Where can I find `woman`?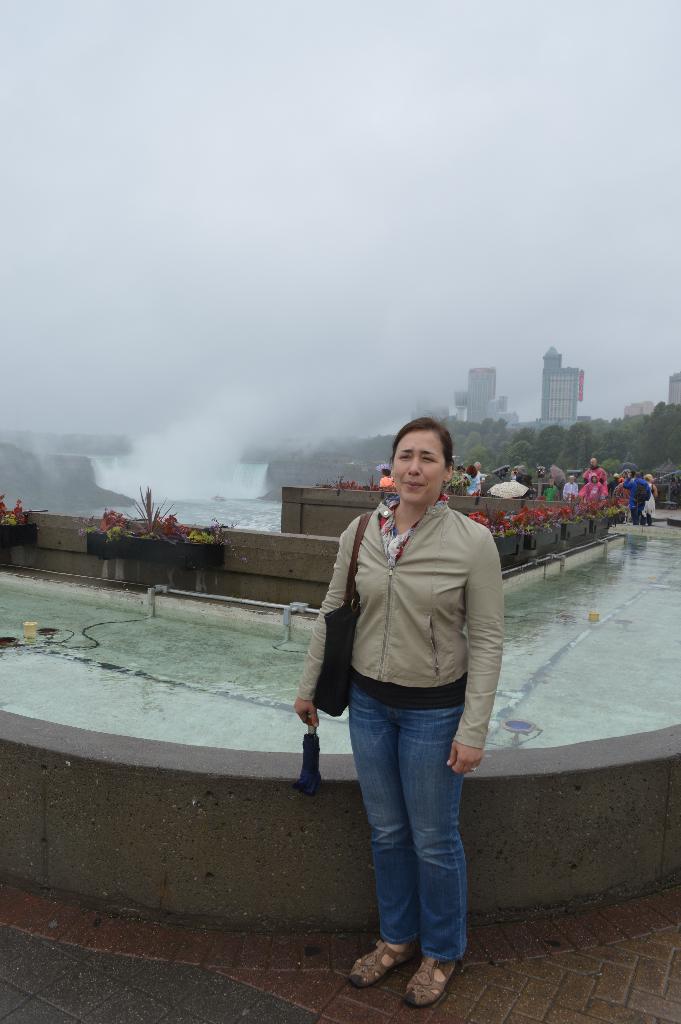
You can find it at 377:463:393:491.
